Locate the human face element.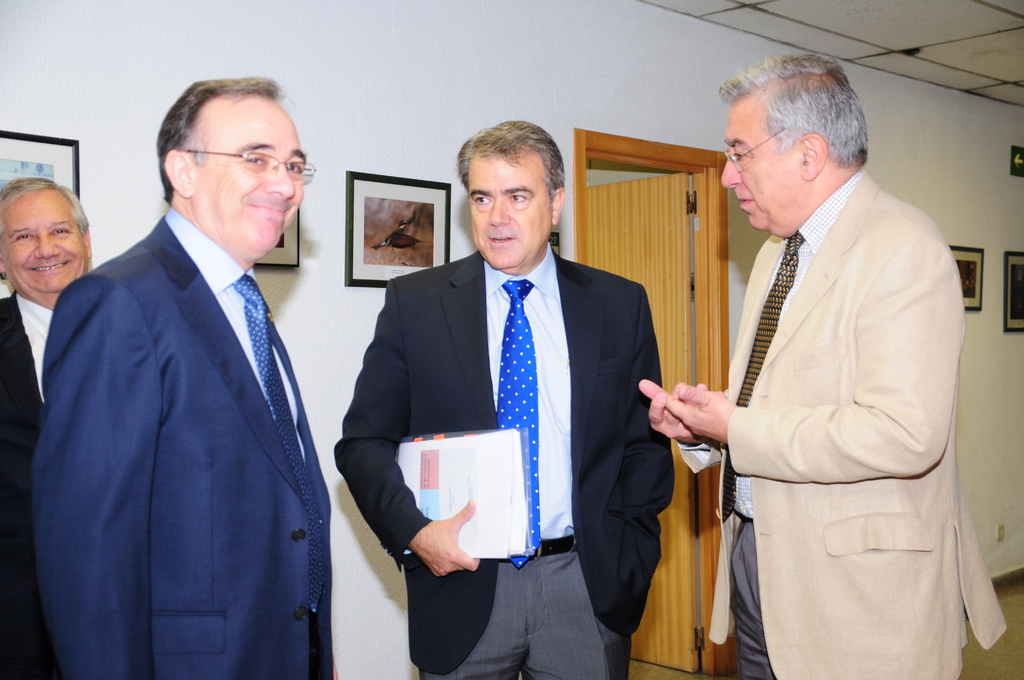
Element bbox: box(0, 194, 90, 288).
